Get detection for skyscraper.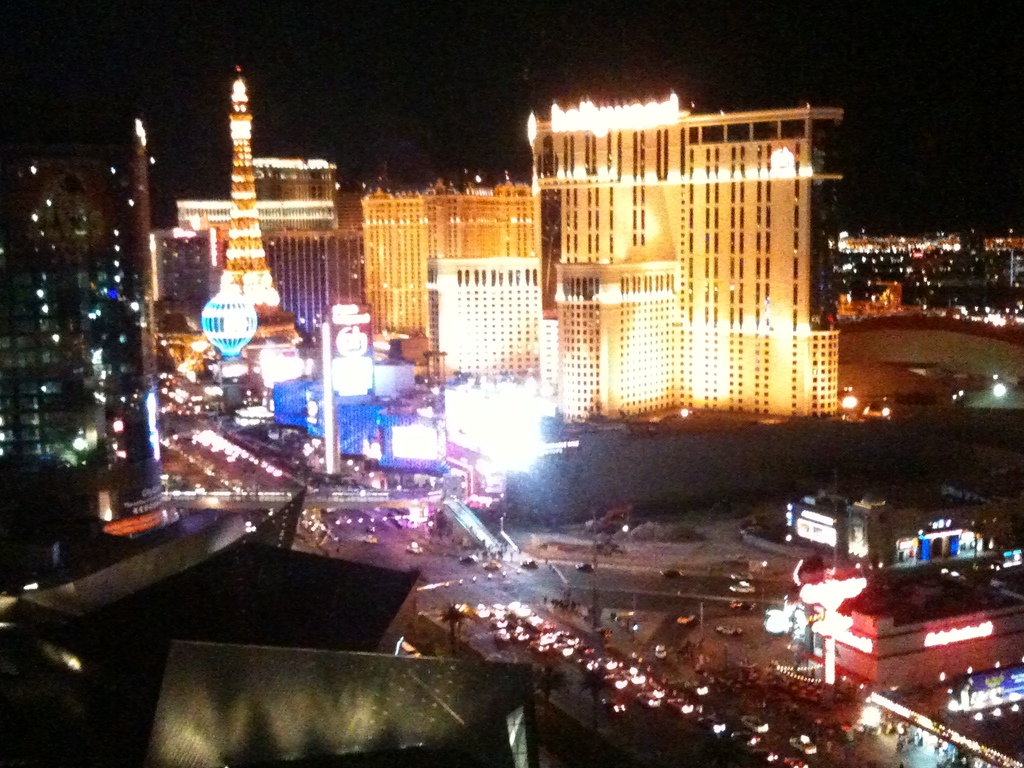
Detection: x1=529, y1=106, x2=839, y2=428.
